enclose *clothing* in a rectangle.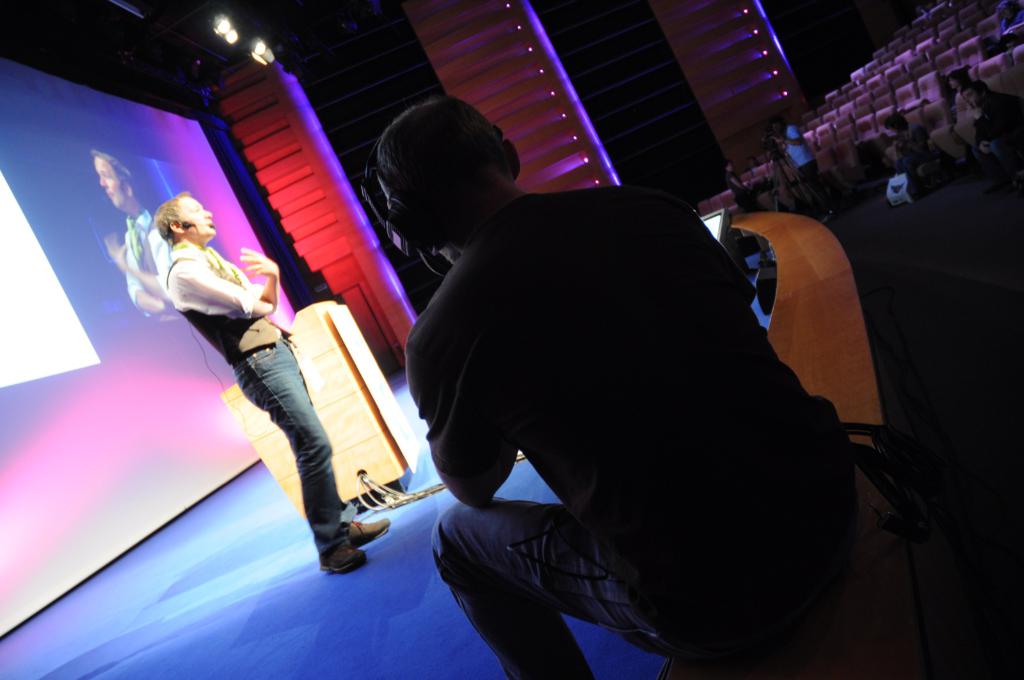
BBox(124, 204, 176, 319).
